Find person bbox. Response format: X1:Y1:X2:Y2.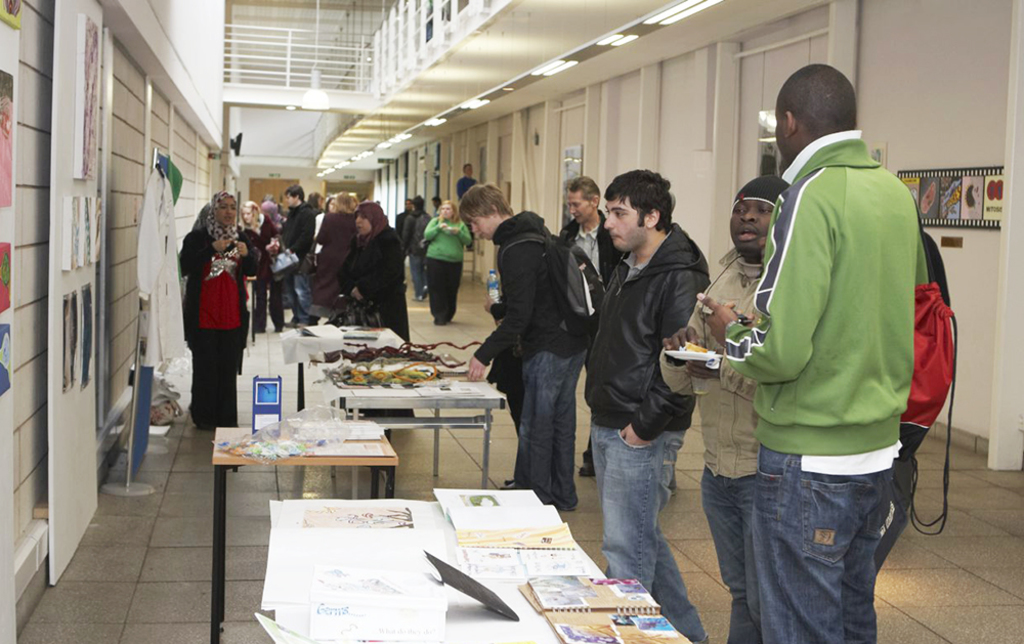
174:175:256:455.
